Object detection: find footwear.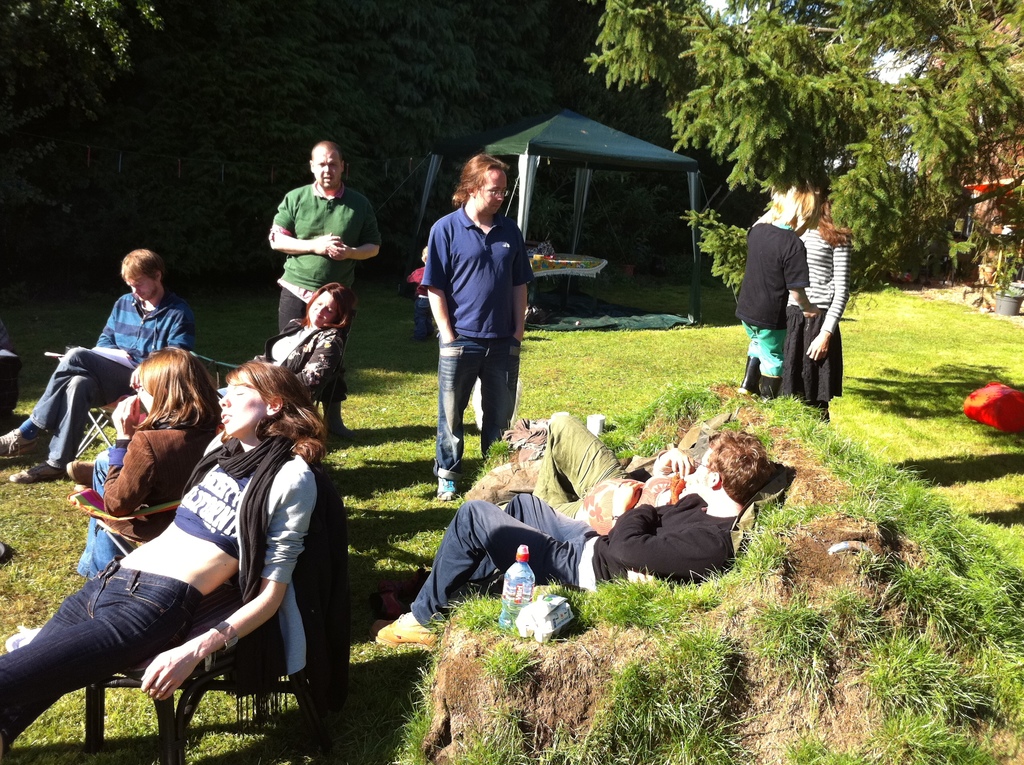
pyautogui.locateOnScreen(4, 625, 42, 650).
